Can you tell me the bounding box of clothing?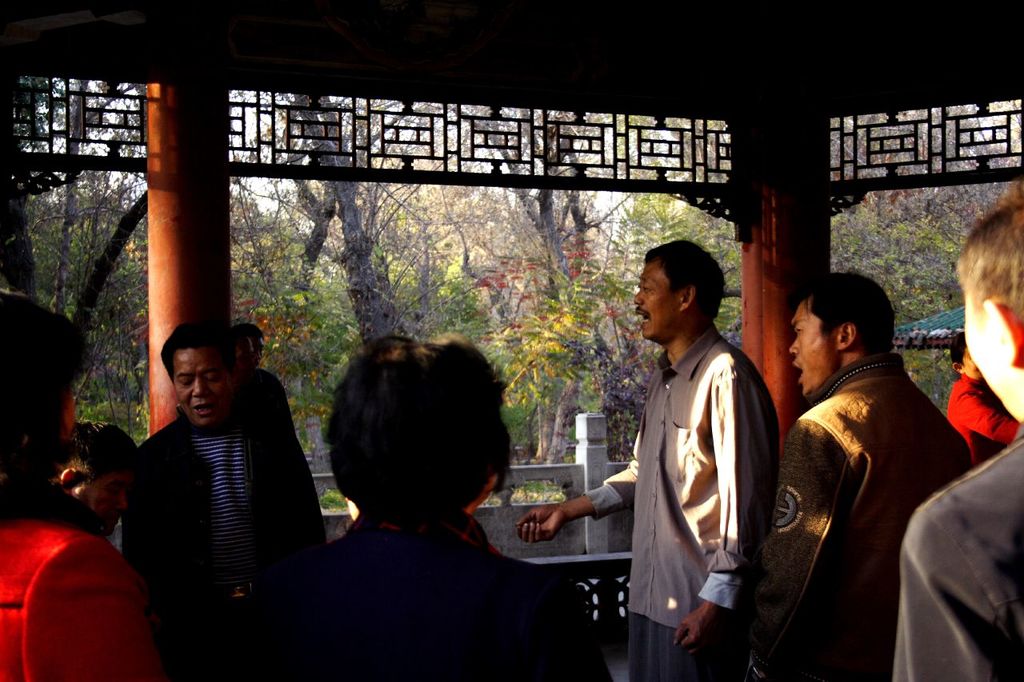
237,366,298,437.
